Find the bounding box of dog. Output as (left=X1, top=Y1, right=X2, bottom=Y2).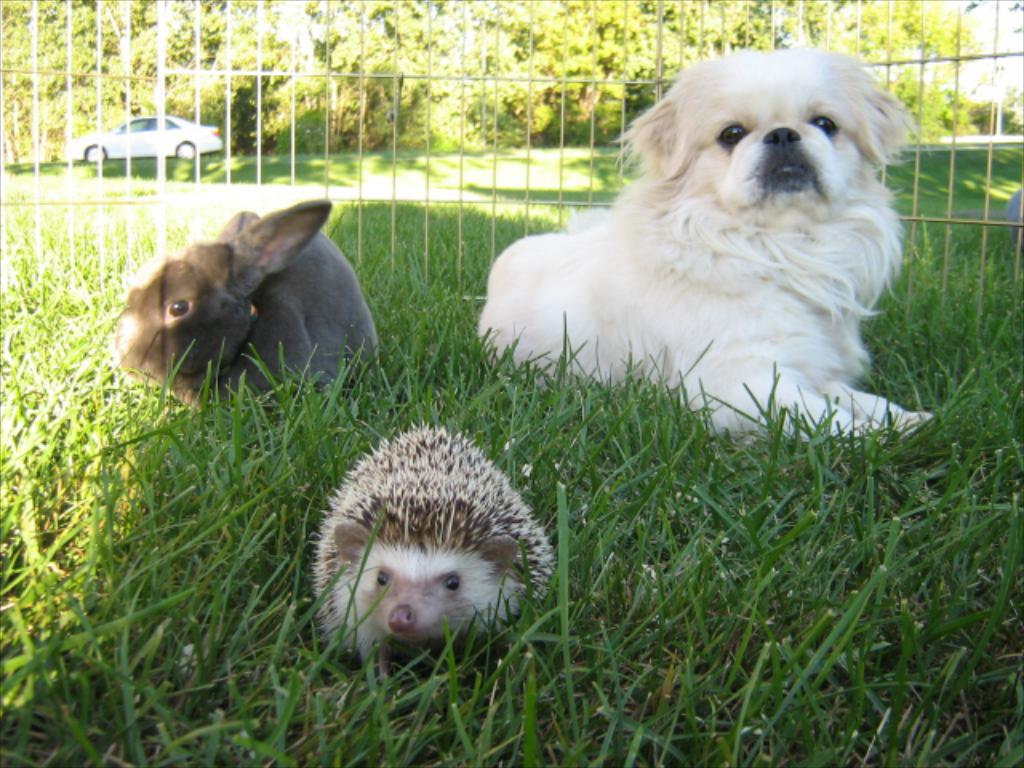
(left=475, top=46, right=939, bottom=442).
